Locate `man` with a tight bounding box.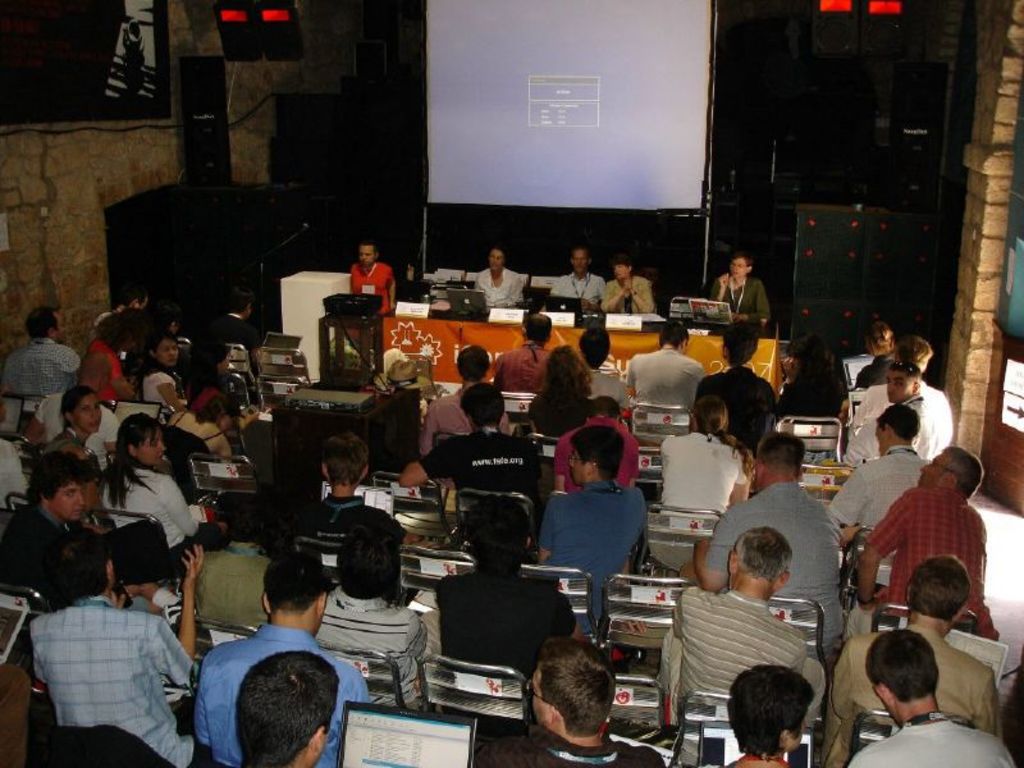
<bbox>472, 247, 522, 312</bbox>.
